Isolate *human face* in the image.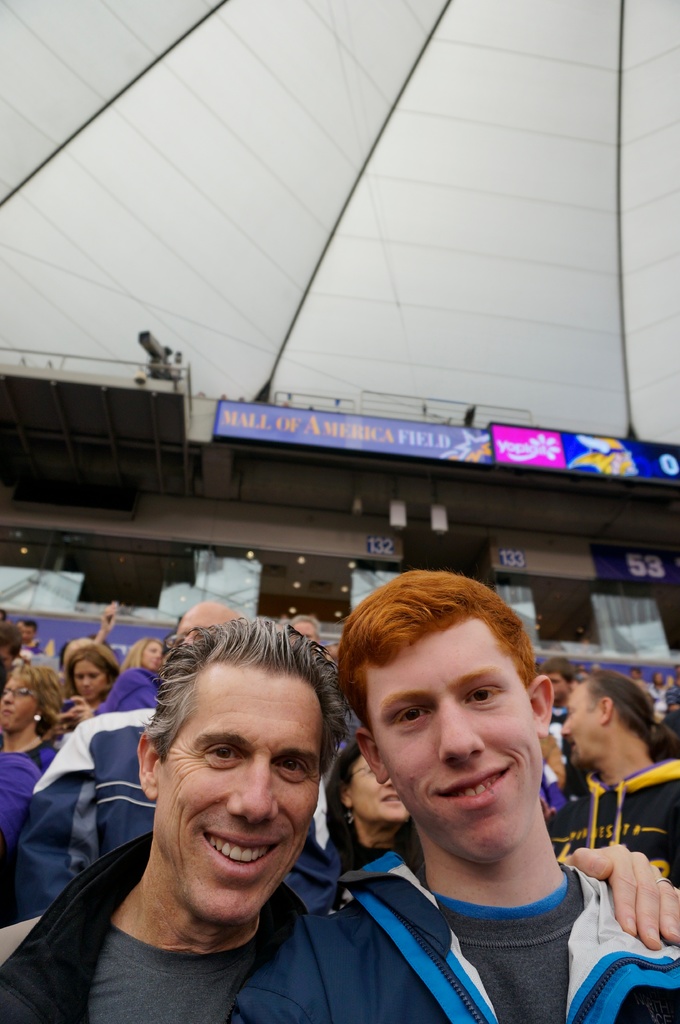
Isolated region: [152, 682, 323, 923].
